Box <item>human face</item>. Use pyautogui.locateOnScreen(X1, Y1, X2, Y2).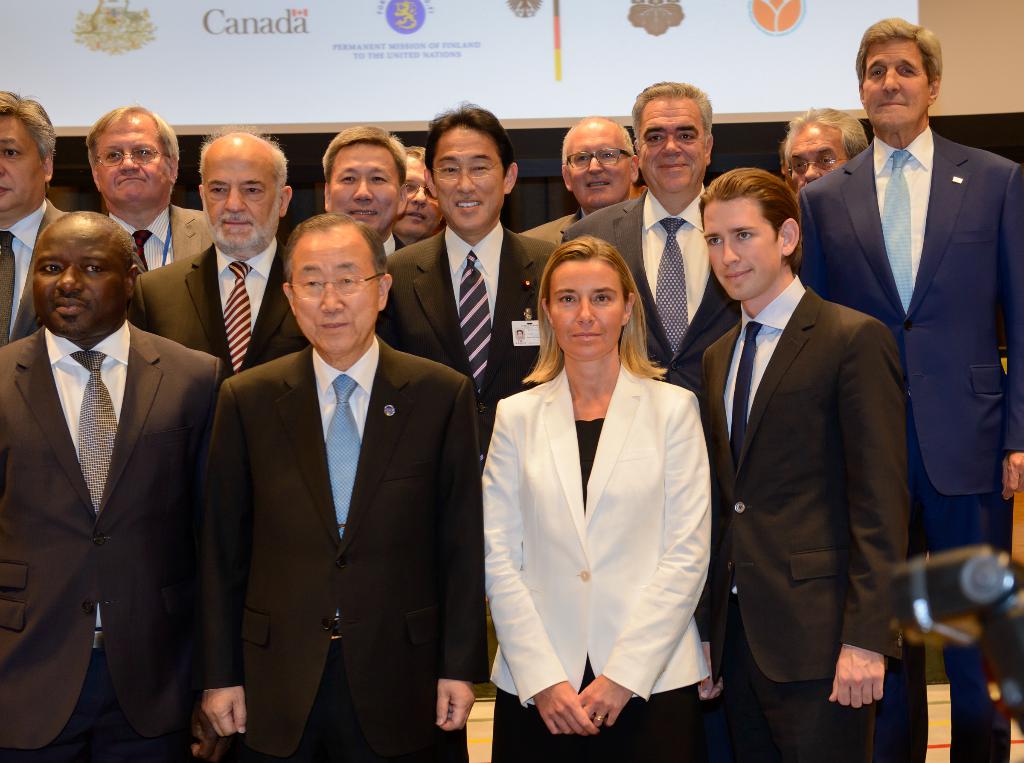
pyautogui.locateOnScreen(852, 35, 930, 146).
